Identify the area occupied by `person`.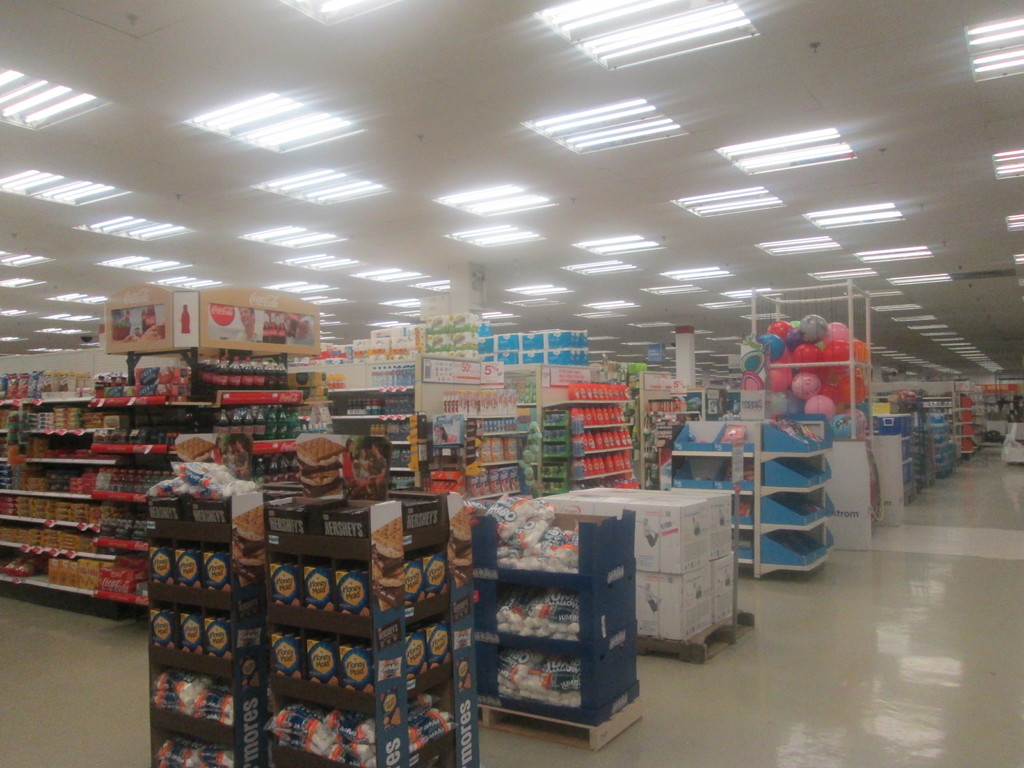
Area: x1=234 y1=438 x2=252 y2=479.
